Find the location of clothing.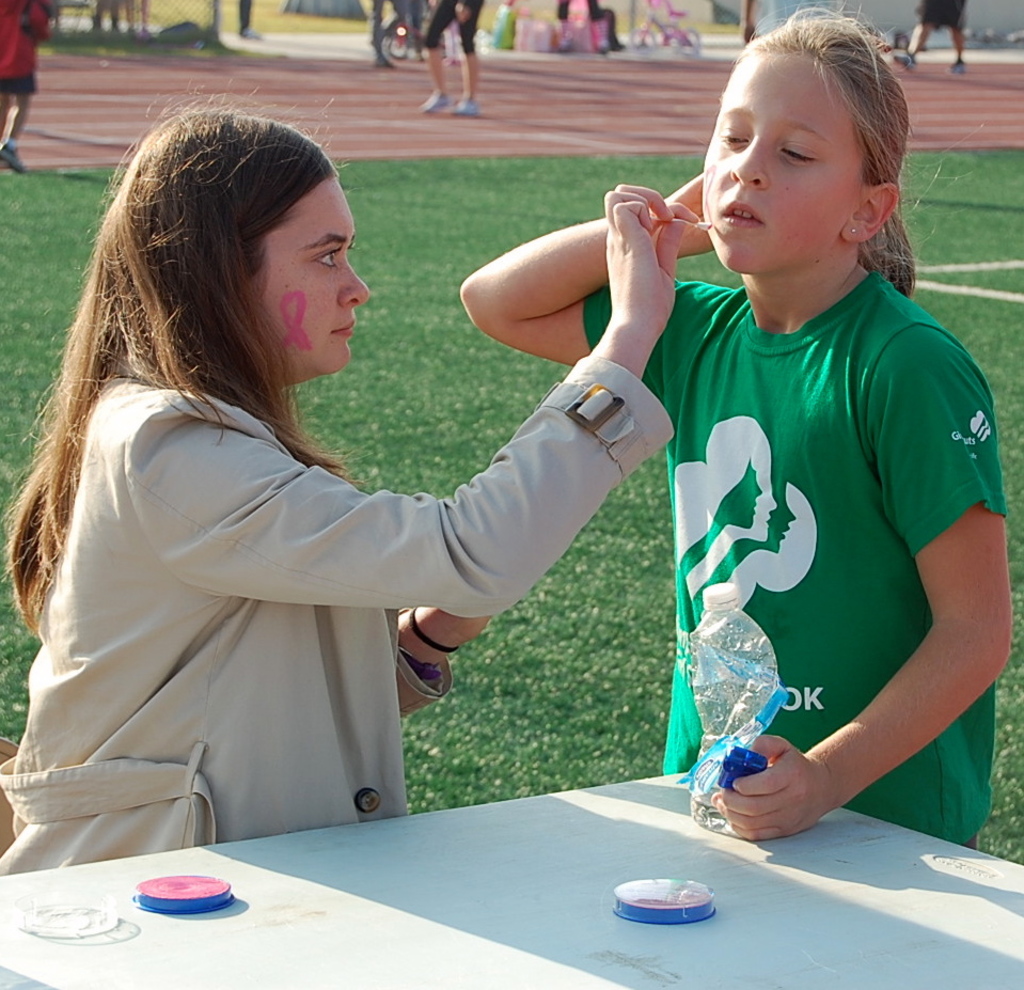
Location: (0, 352, 677, 876).
